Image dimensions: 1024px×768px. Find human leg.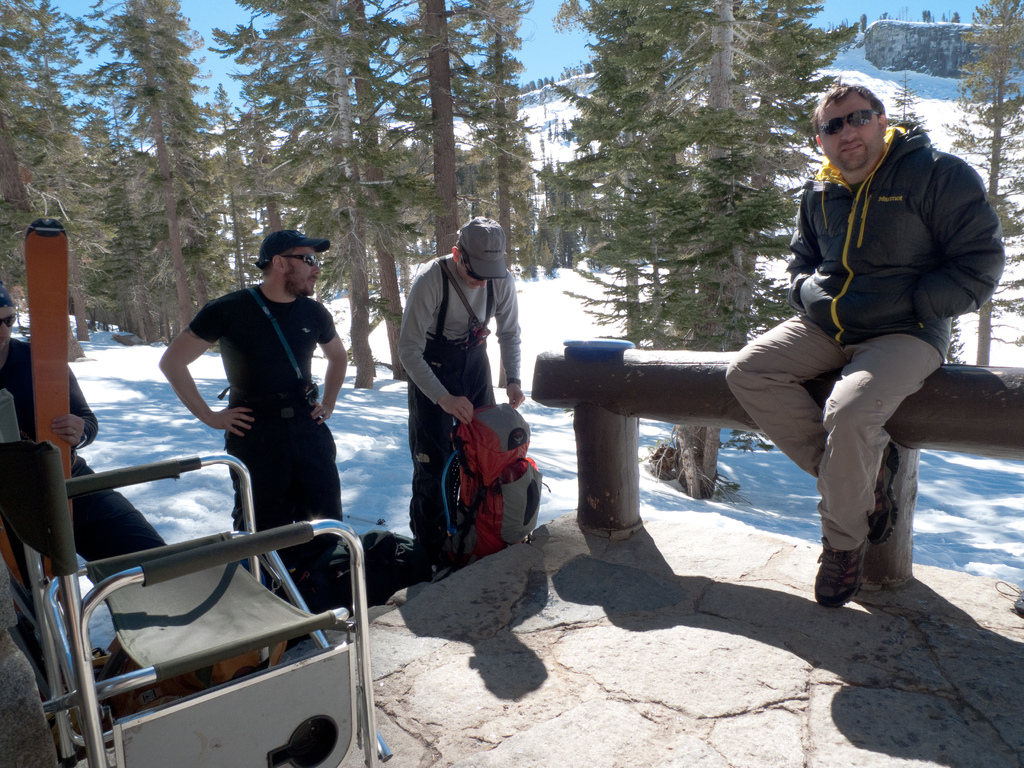
408:333:456:577.
